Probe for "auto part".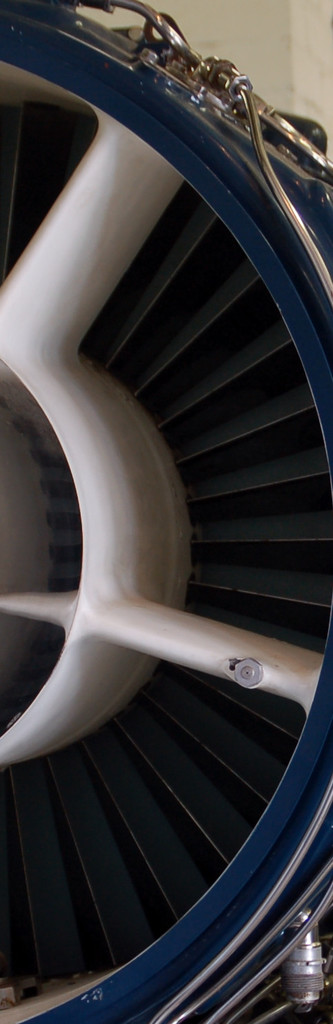
Probe result: box=[0, 2, 325, 1023].
